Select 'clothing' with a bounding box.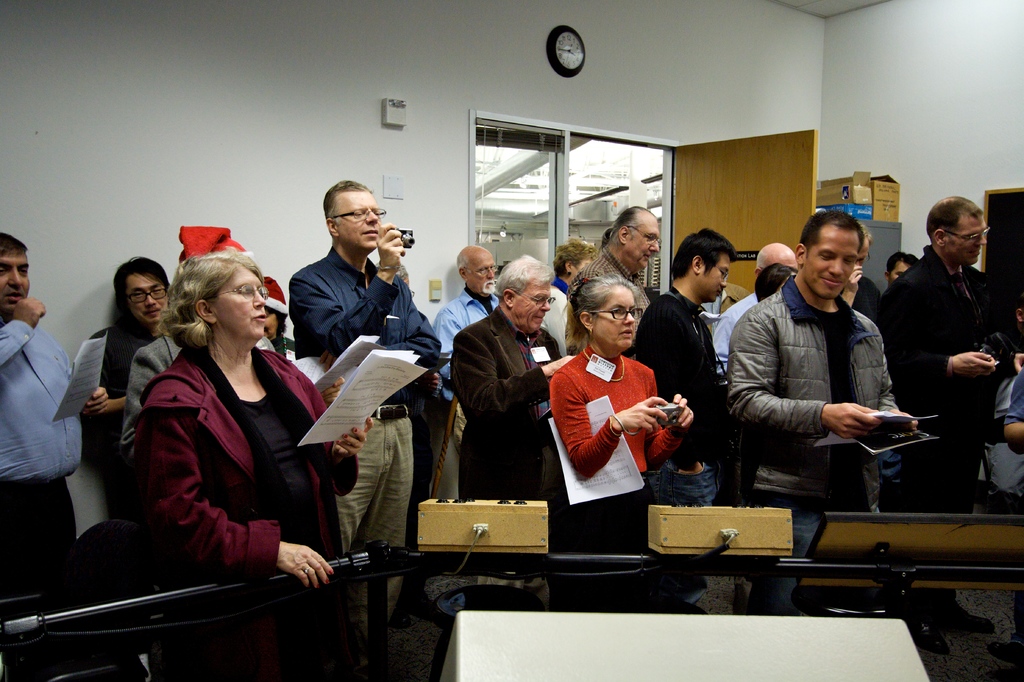
box=[426, 283, 499, 503].
